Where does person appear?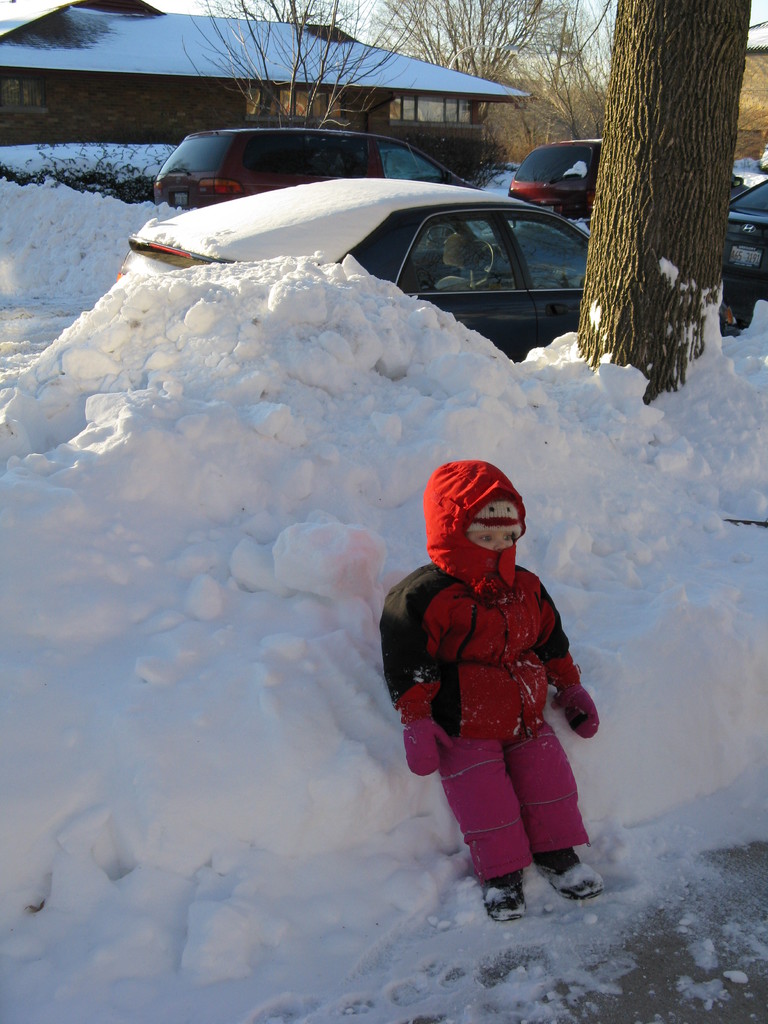
Appears at 386, 444, 596, 906.
